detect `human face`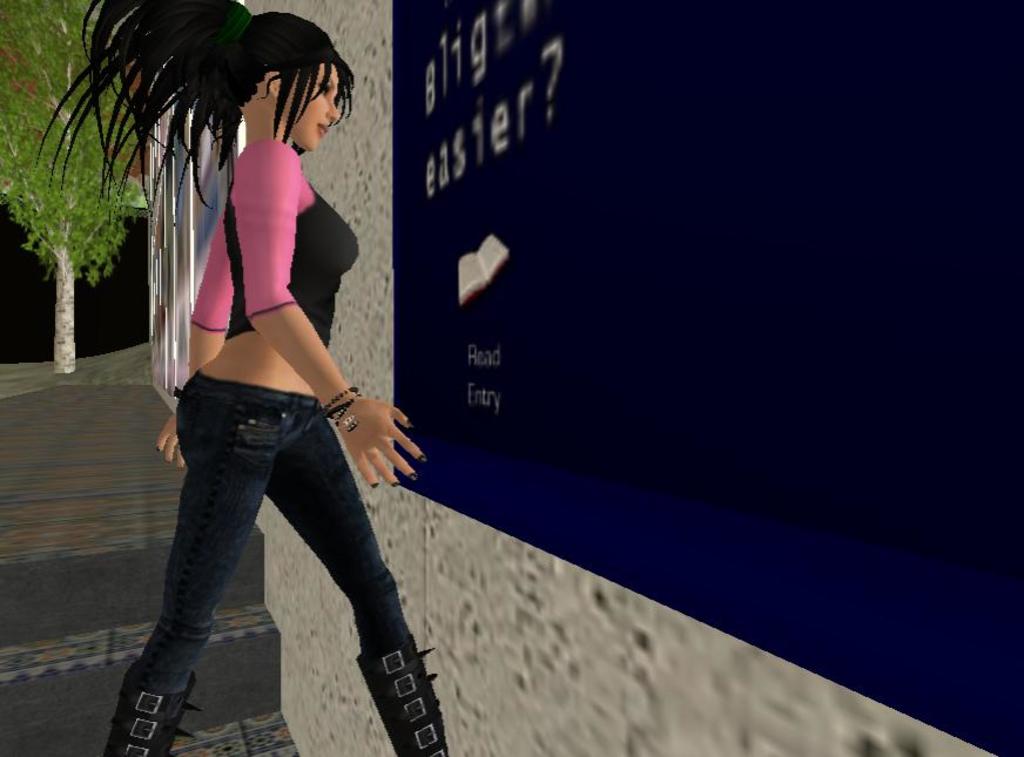
[279, 63, 339, 151]
